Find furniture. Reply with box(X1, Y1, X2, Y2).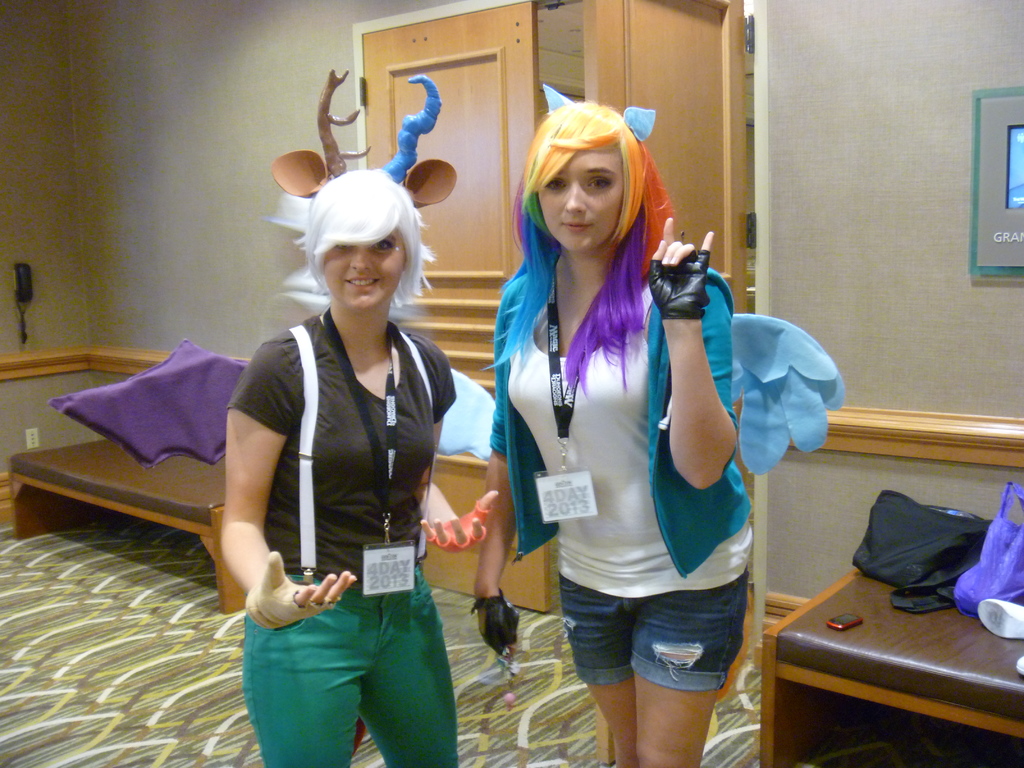
box(8, 435, 247, 616).
